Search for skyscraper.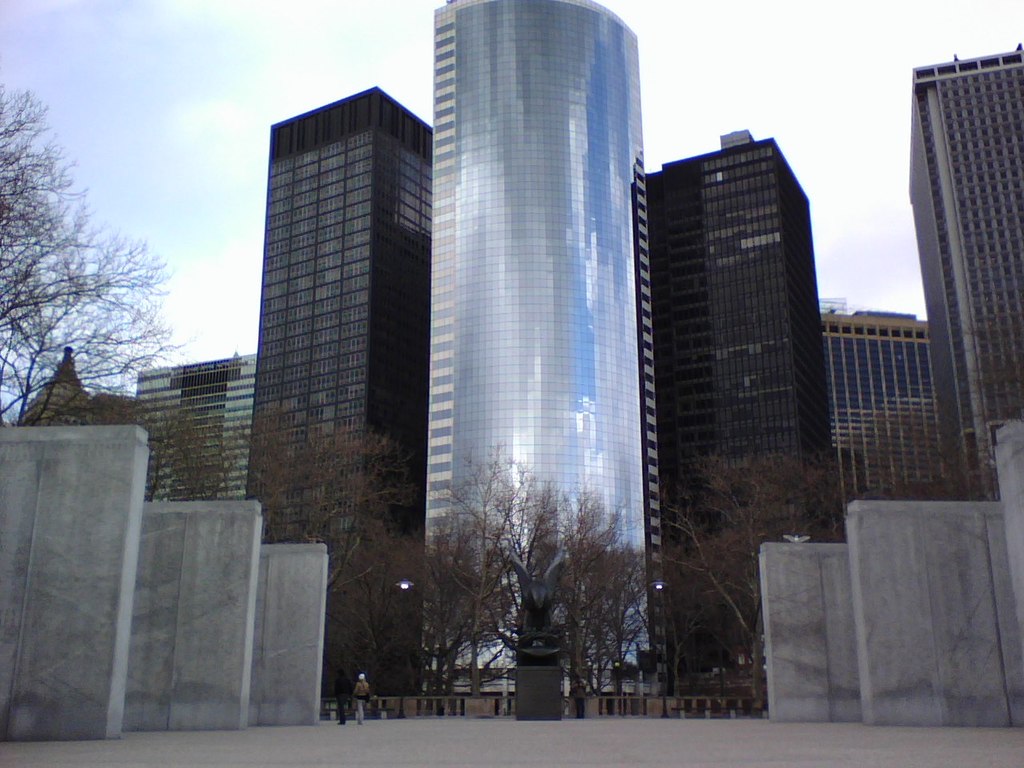
Found at BBox(240, 84, 432, 702).
